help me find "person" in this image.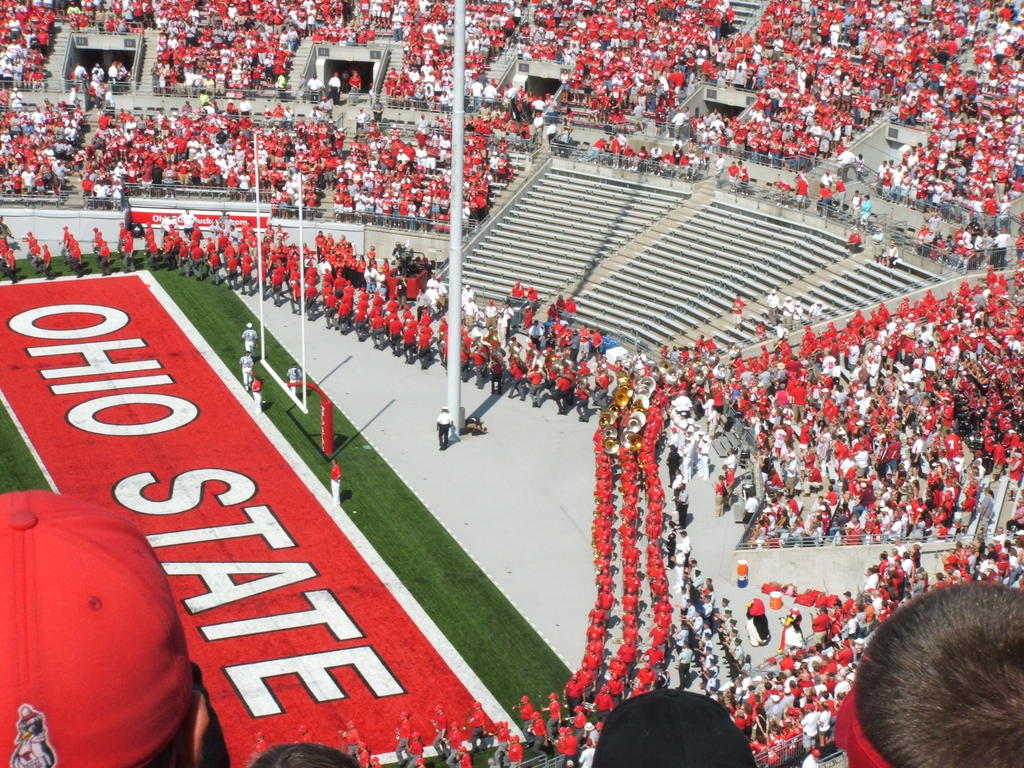
Found it: <bbox>435, 404, 460, 456</bbox>.
